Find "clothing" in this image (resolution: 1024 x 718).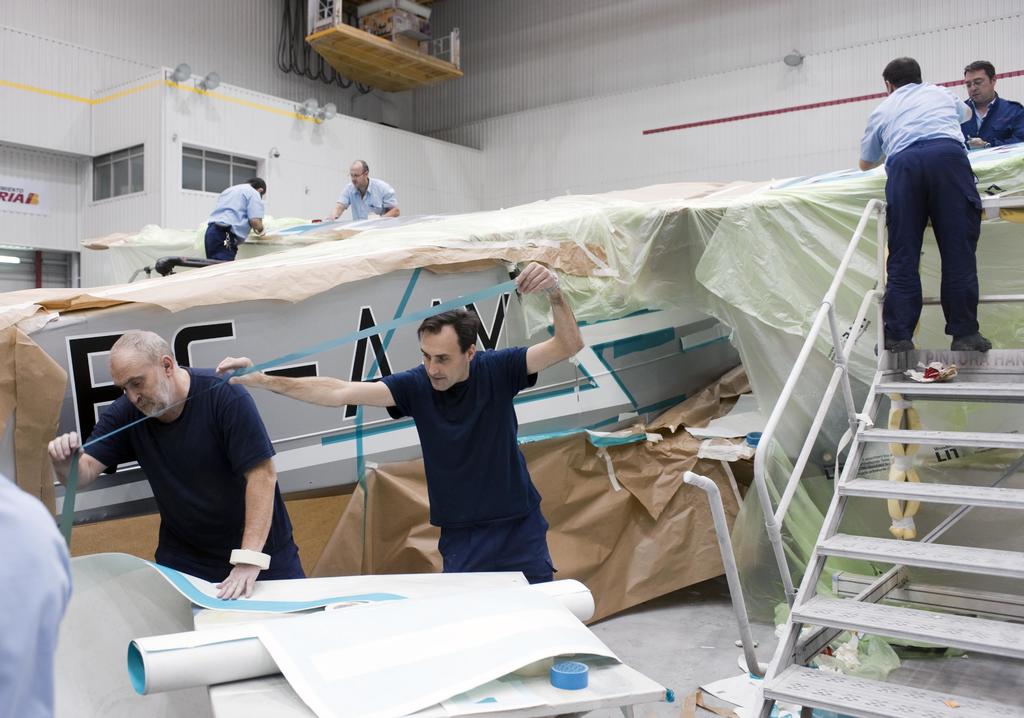
<bbox>376, 341, 568, 587</bbox>.
